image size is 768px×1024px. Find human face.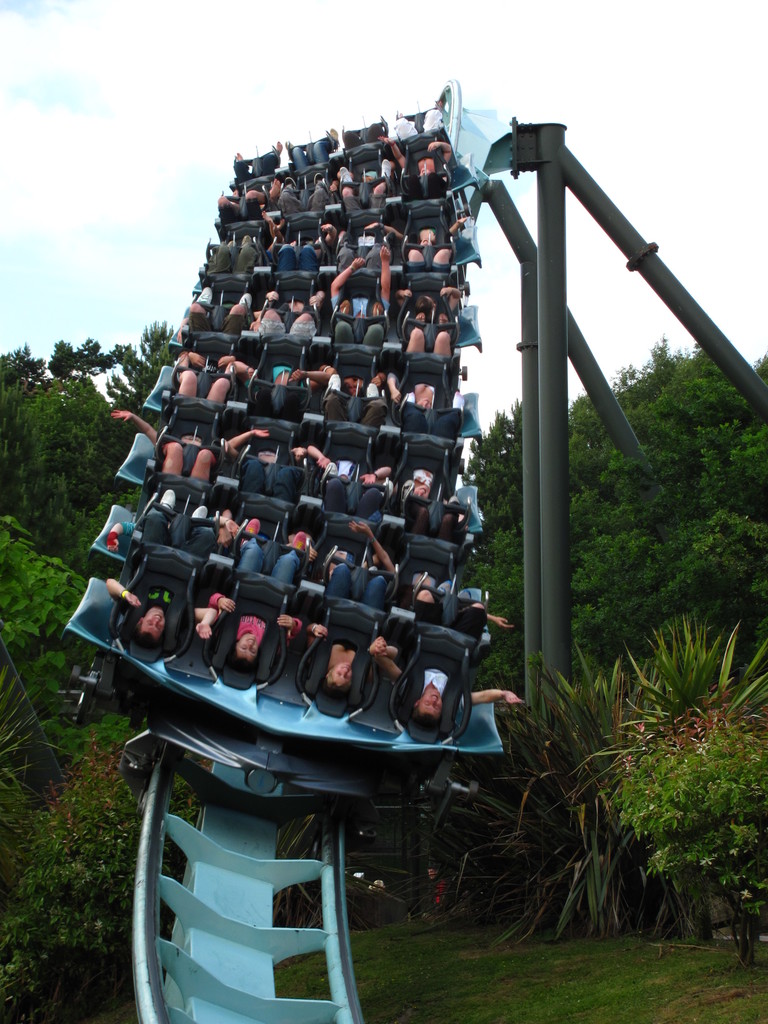
236, 634, 255, 659.
